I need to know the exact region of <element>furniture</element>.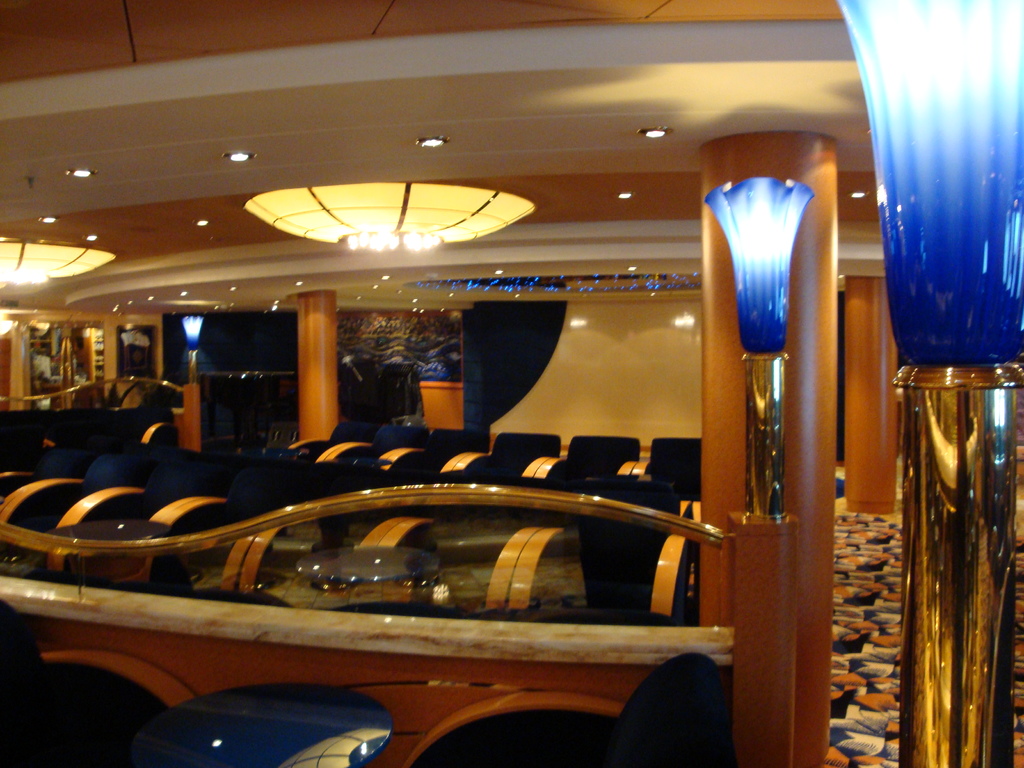
Region: <bbox>0, 311, 739, 767</bbox>.
